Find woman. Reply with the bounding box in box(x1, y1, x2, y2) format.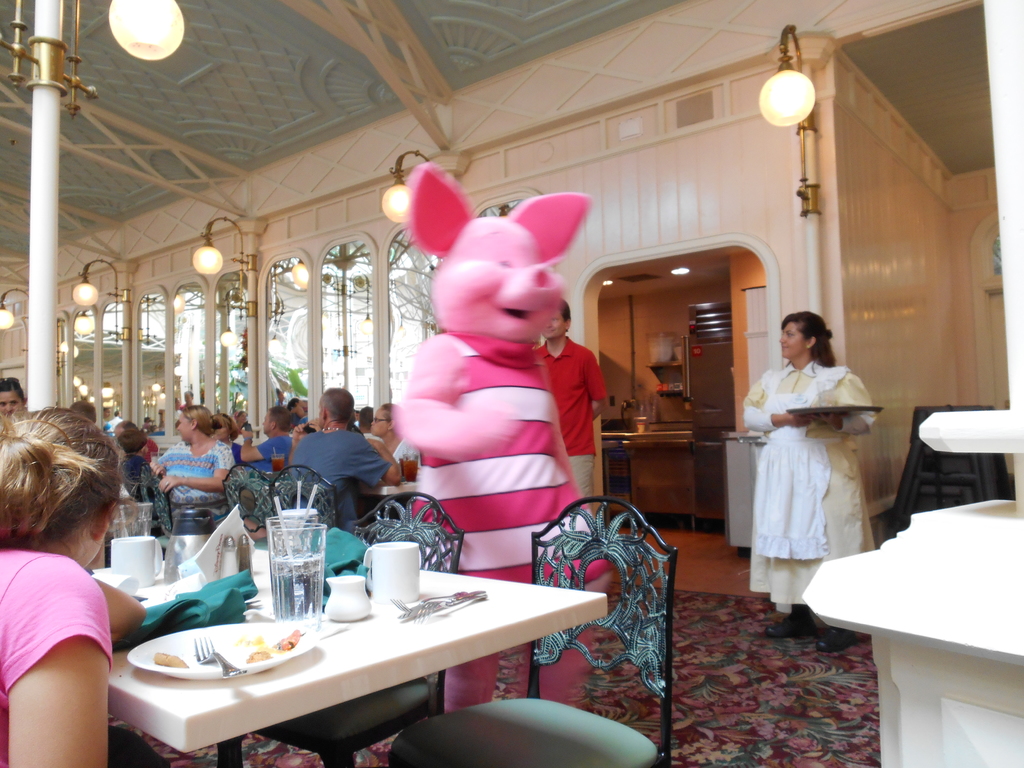
box(155, 403, 234, 528).
